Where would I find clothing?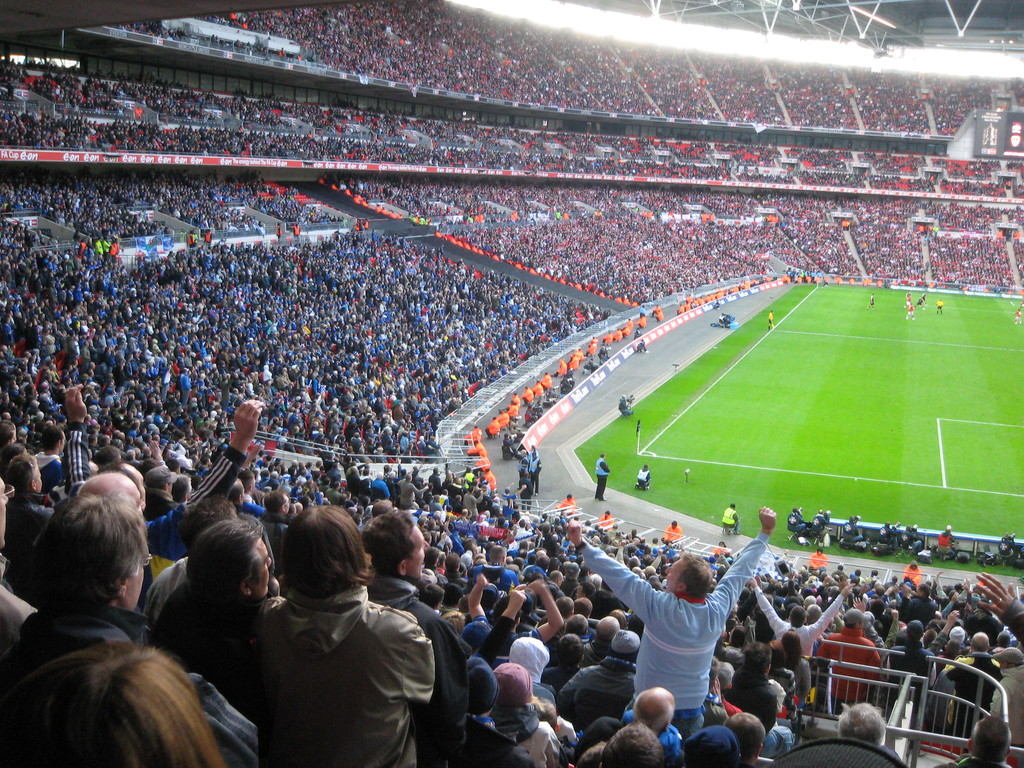
At box=[65, 419, 244, 557].
